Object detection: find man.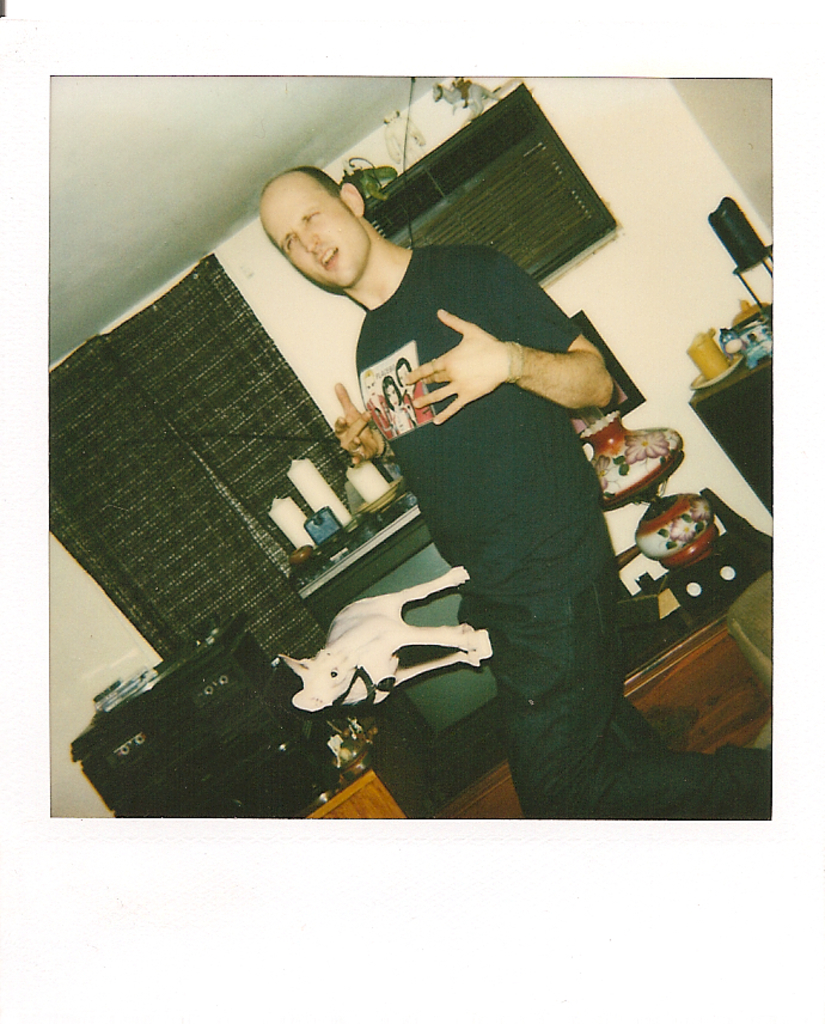
l=257, t=165, r=772, b=821.
